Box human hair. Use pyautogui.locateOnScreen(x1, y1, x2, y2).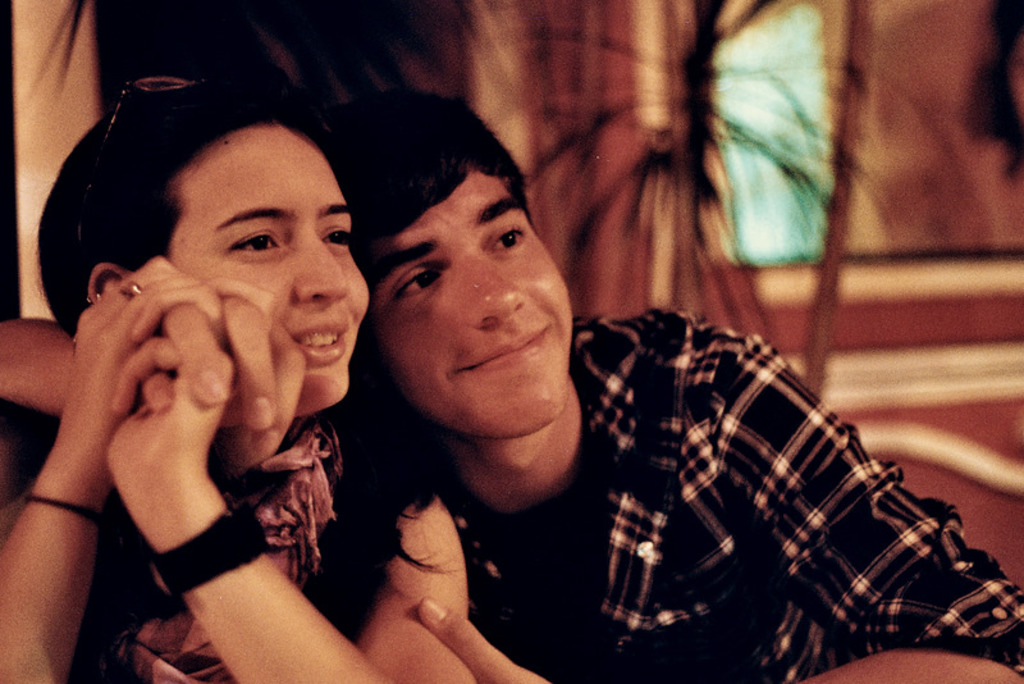
pyautogui.locateOnScreen(32, 79, 445, 642).
